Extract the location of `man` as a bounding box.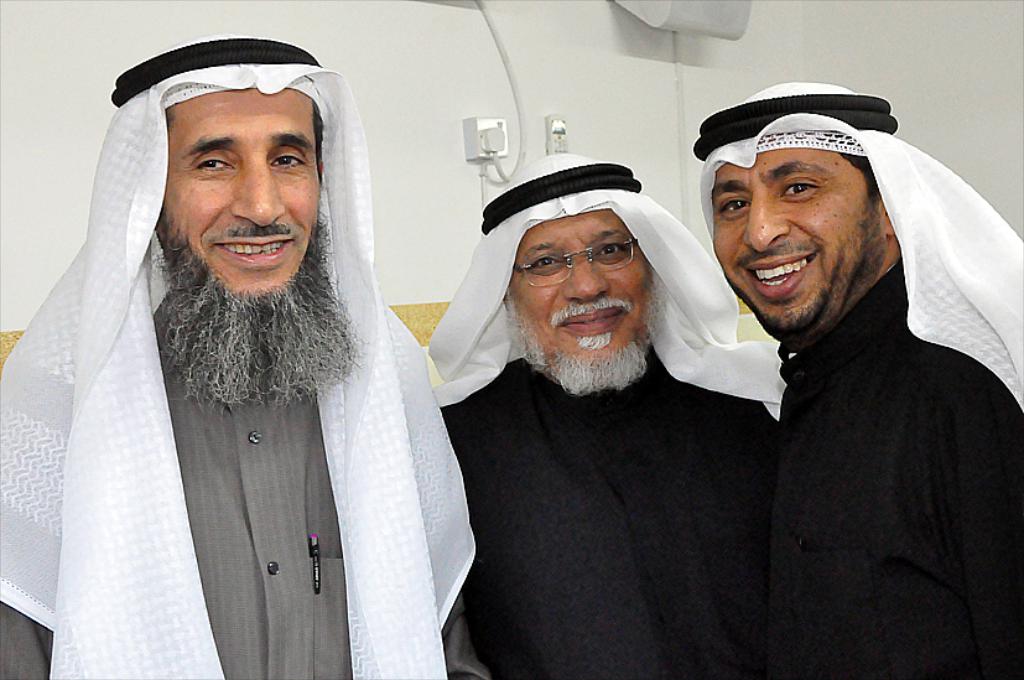
{"left": 0, "top": 32, "right": 472, "bottom": 679}.
